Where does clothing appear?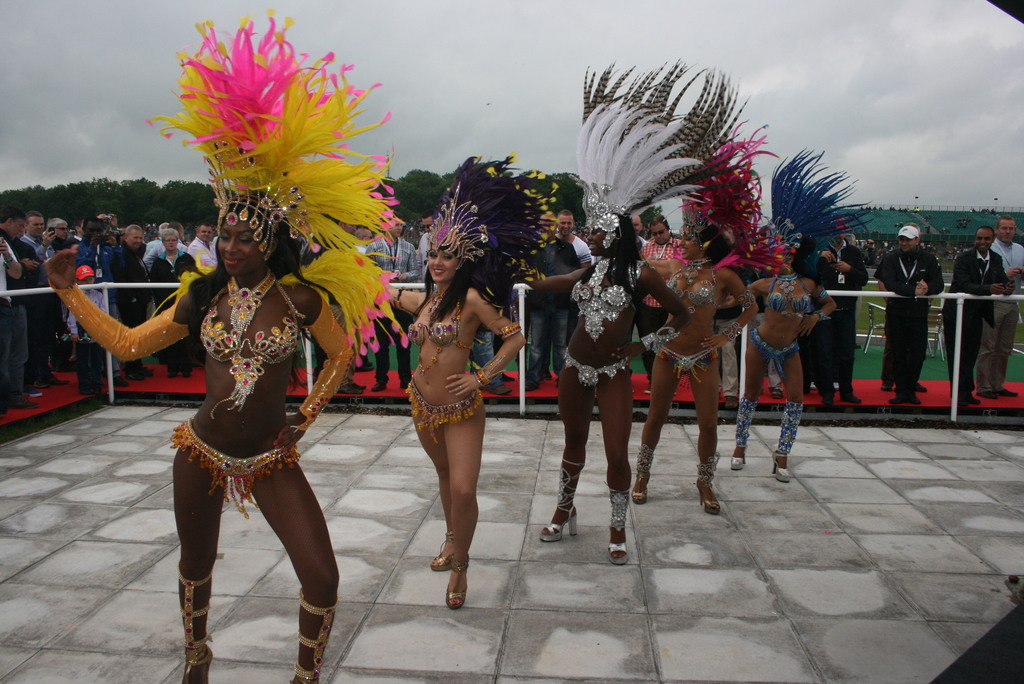
Appears at rect(664, 258, 719, 309).
